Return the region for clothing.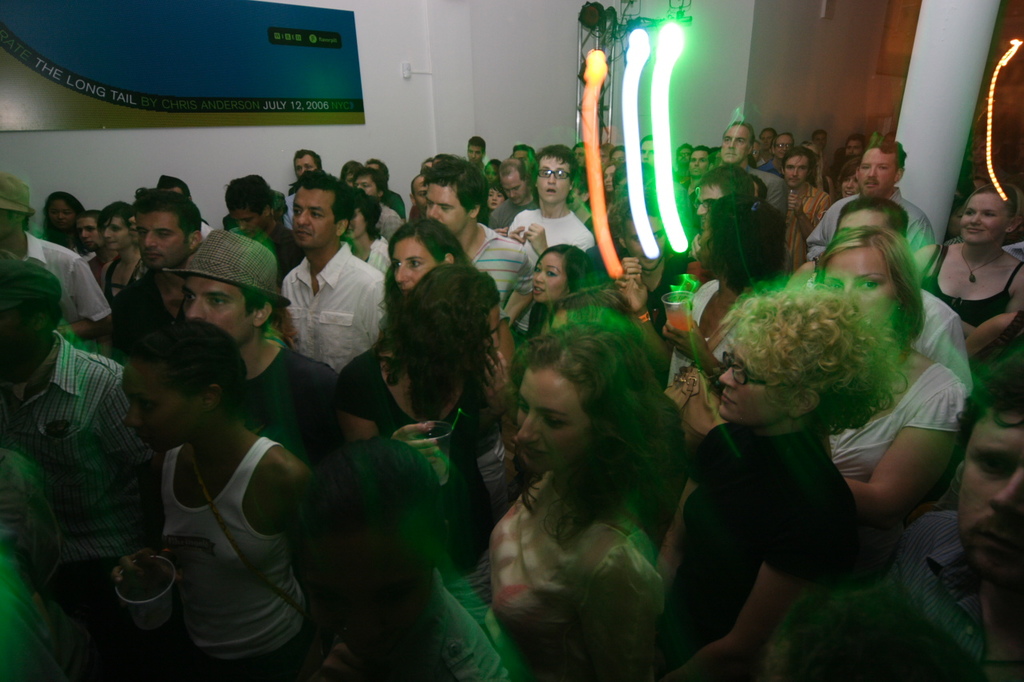
(750,164,791,218).
